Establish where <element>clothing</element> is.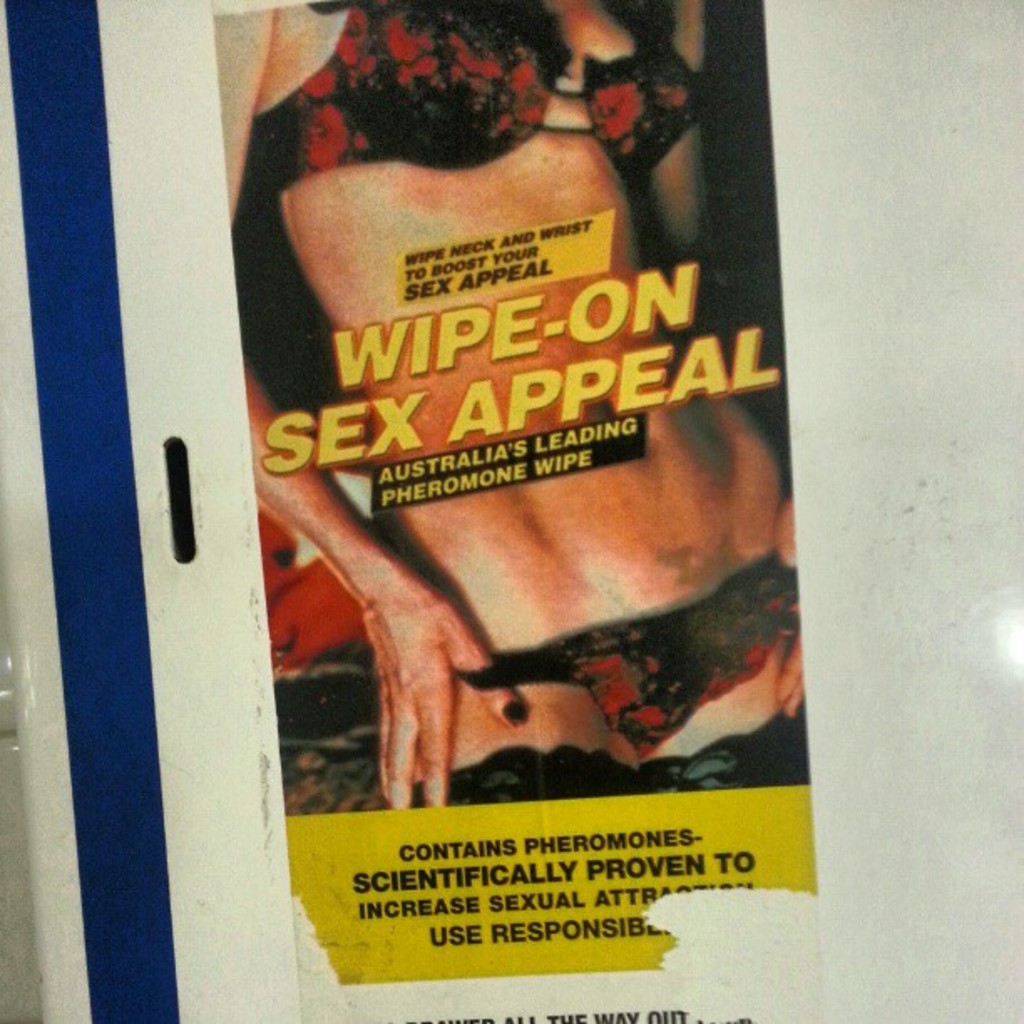
Established at (244,0,701,184).
